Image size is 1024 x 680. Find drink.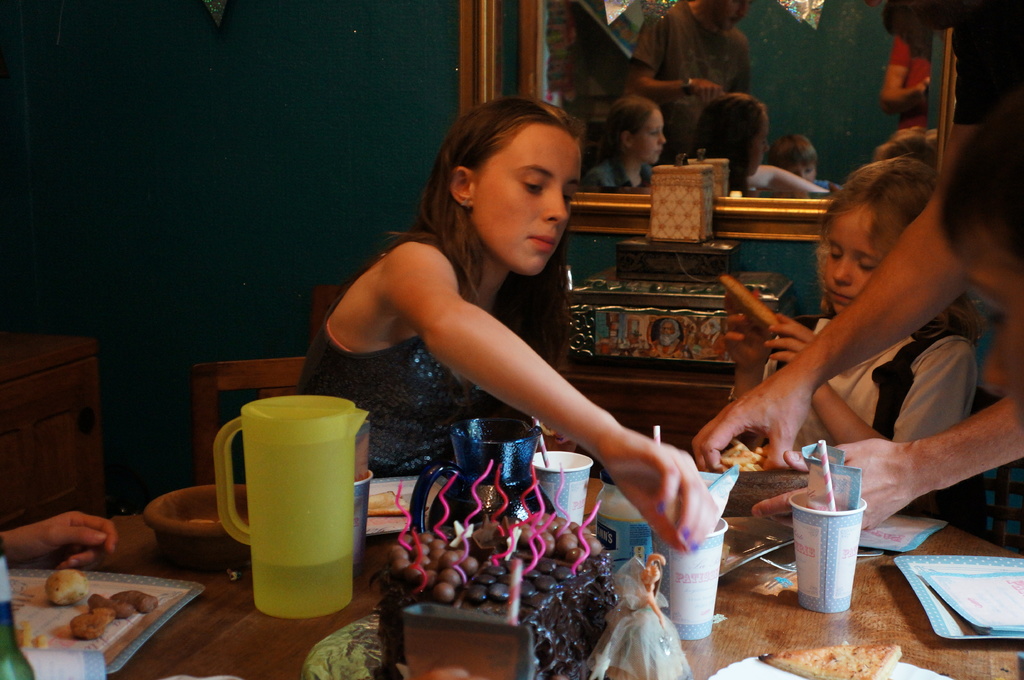
bbox(776, 477, 882, 613).
